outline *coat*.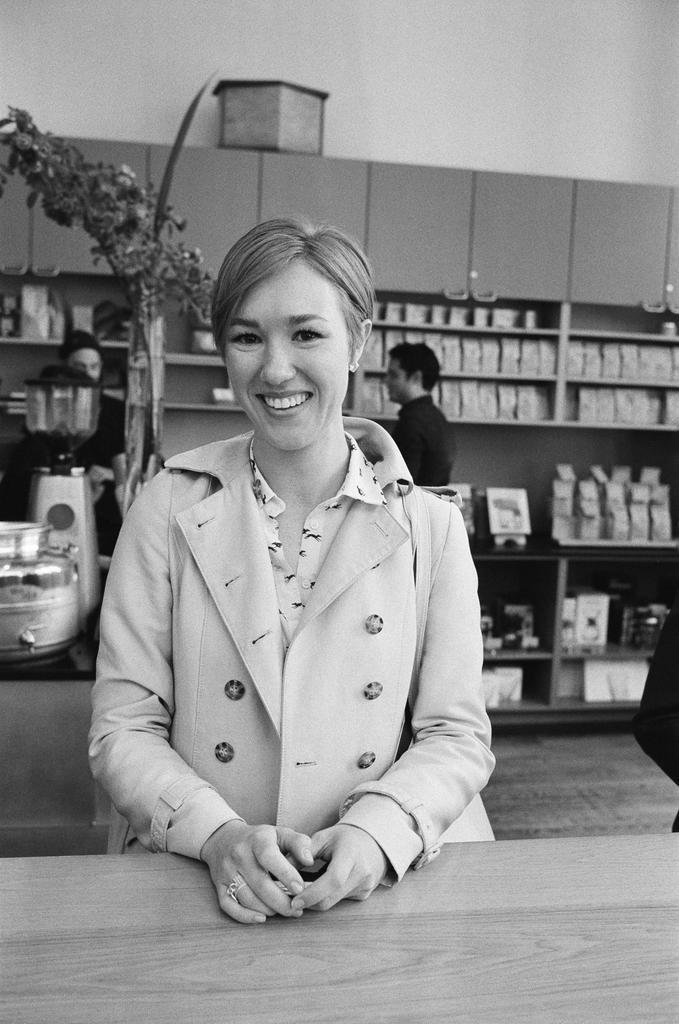
Outline: 99,387,494,908.
